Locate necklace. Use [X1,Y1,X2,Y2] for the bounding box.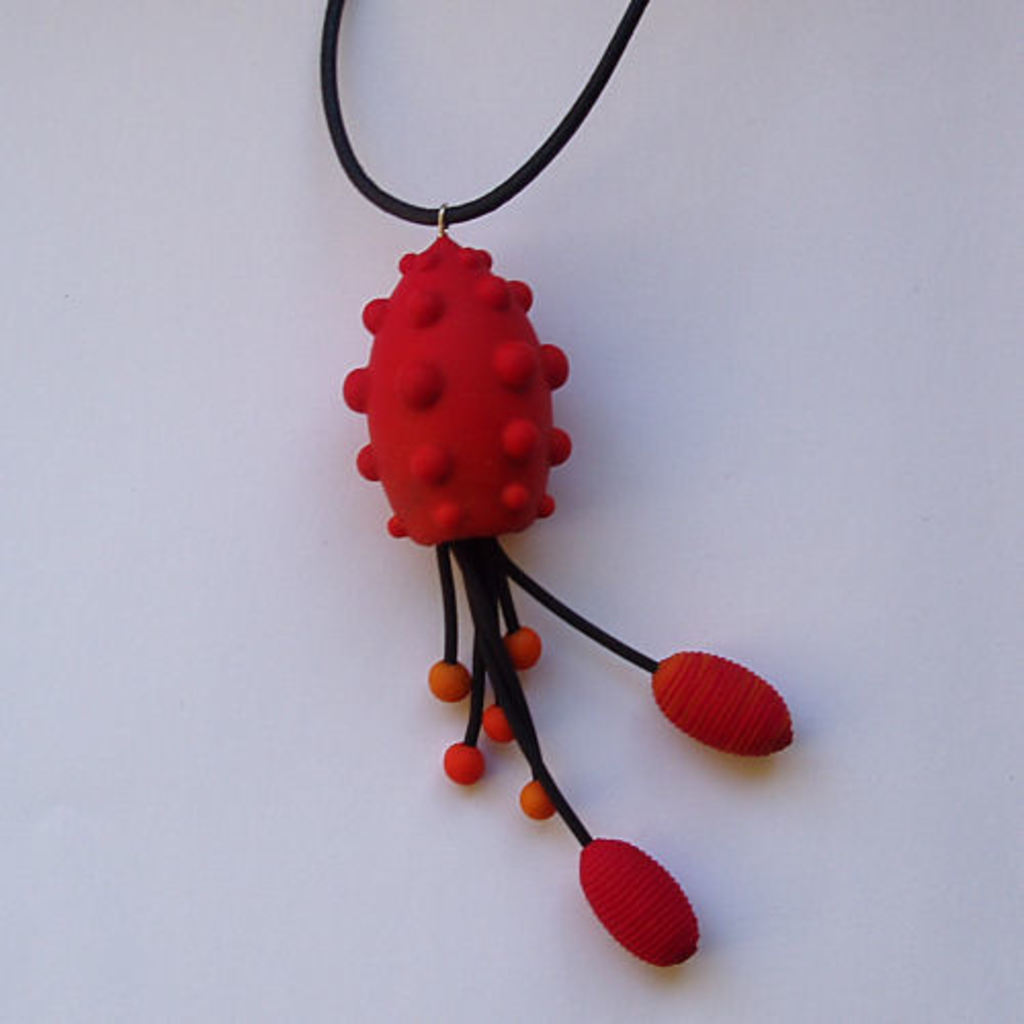
[326,0,733,776].
